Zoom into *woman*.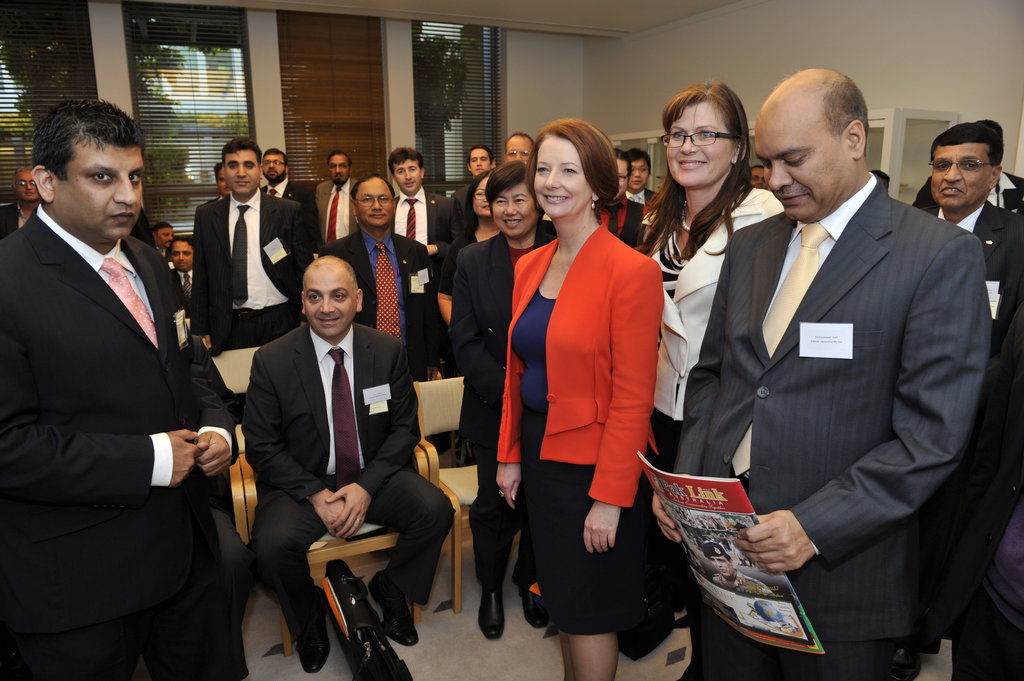
Zoom target: select_region(641, 80, 789, 471).
